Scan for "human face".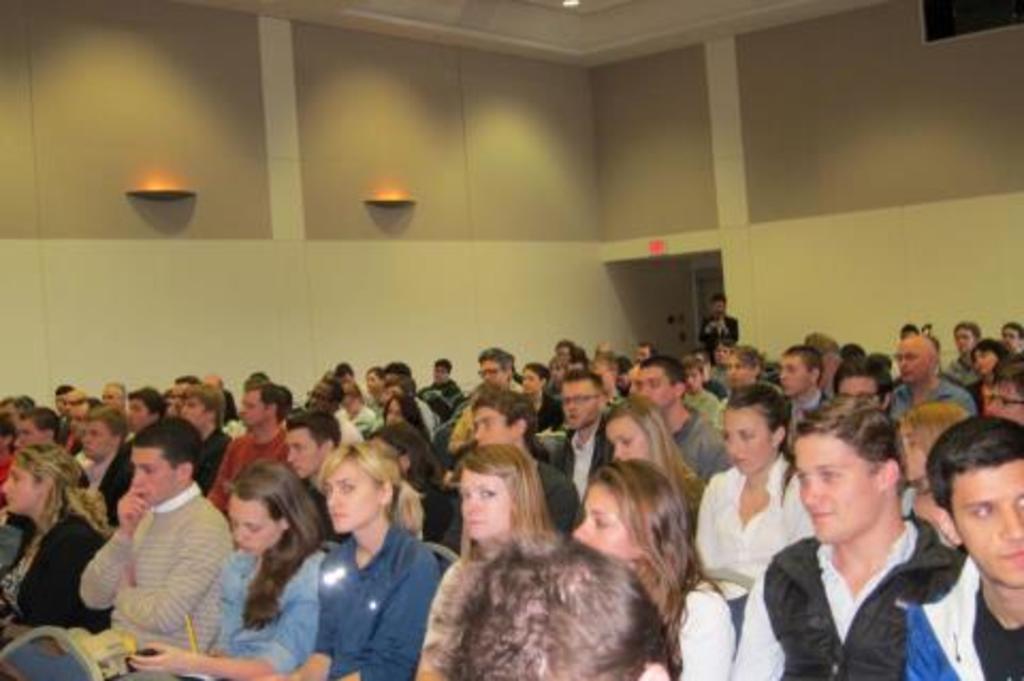
Scan result: {"left": 843, "top": 376, "right": 875, "bottom": 412}.
